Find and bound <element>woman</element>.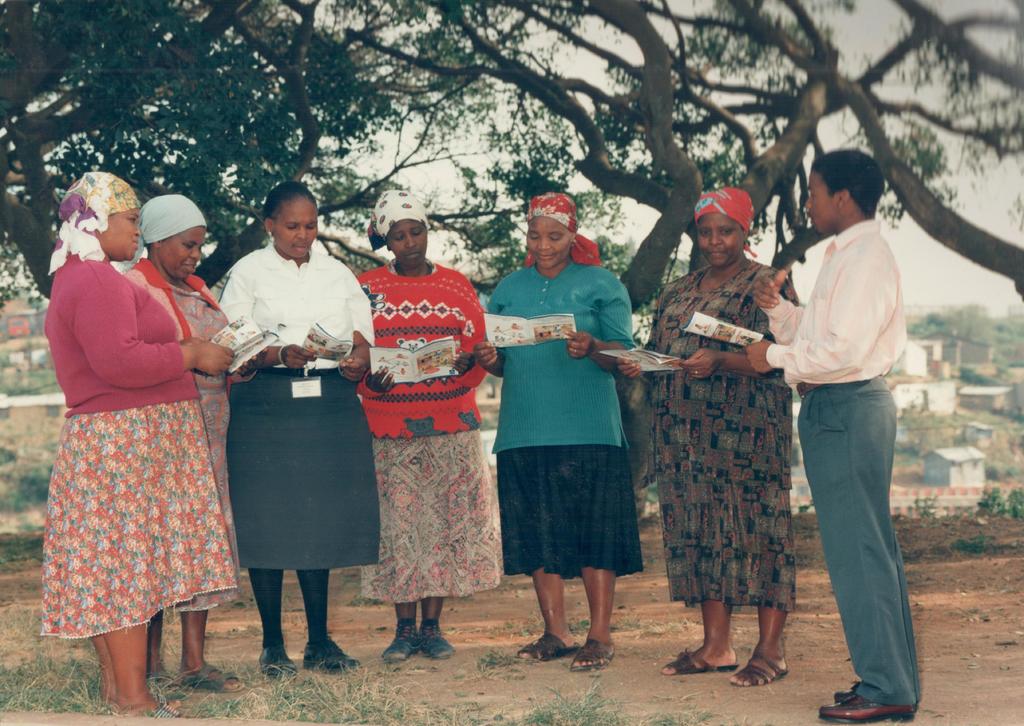
Bound: 127/191/233/705.
